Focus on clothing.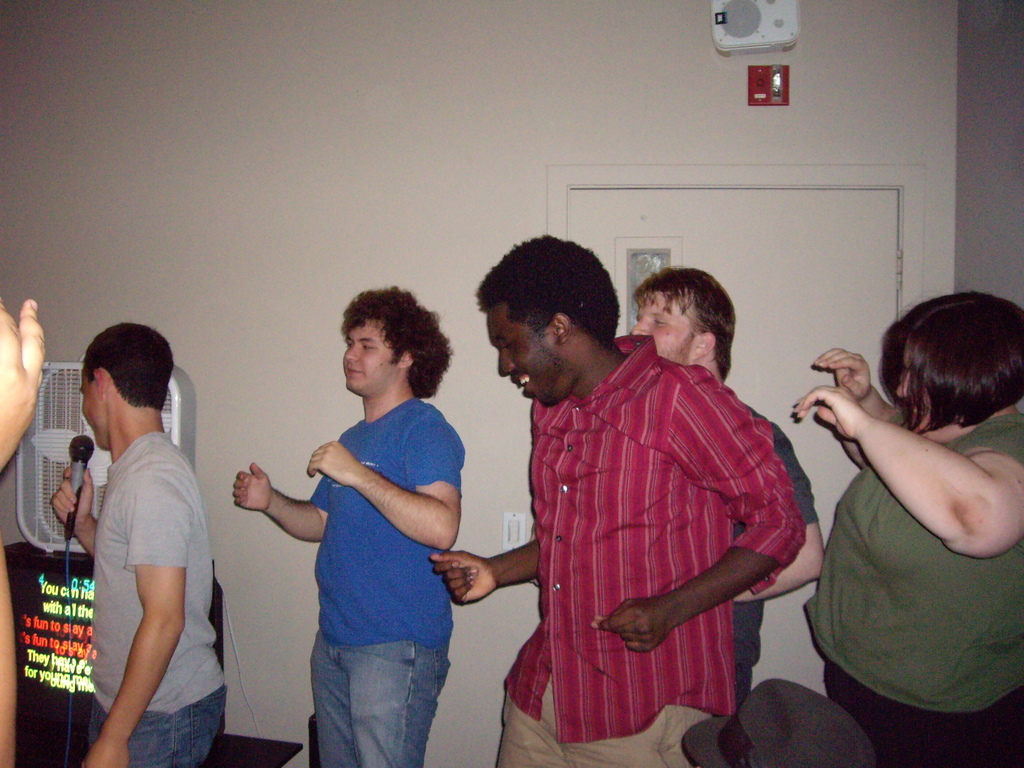
Focused at x1=273, y1=371, x2=457, y2=724.
